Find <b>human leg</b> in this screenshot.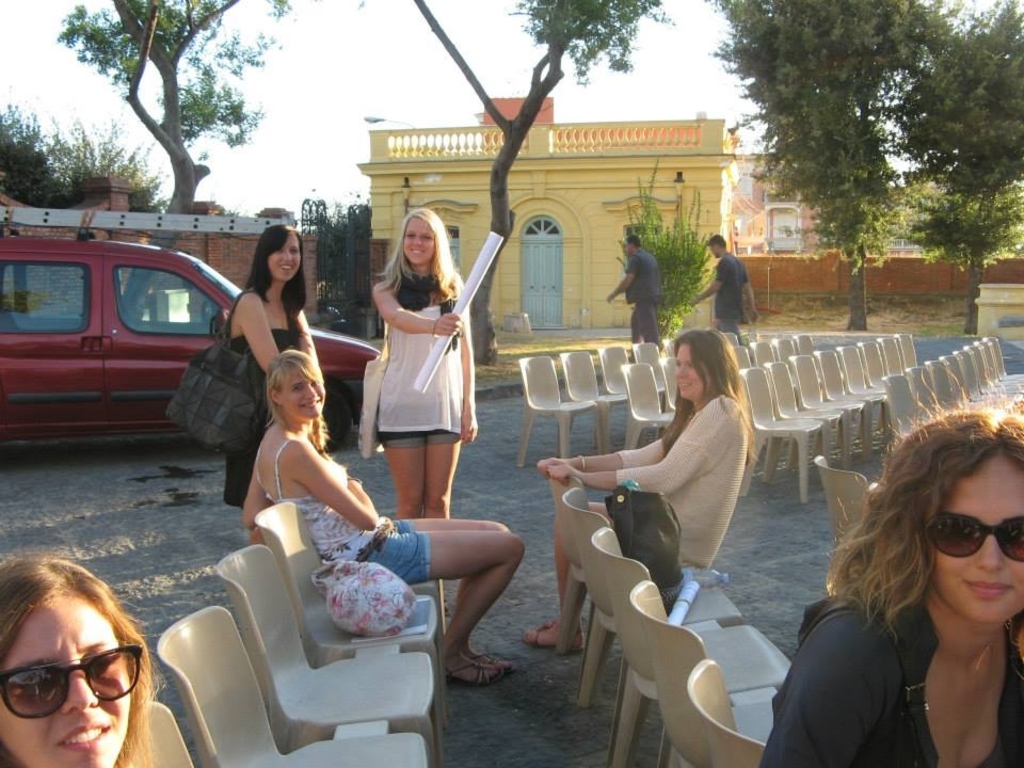
The bounding box for <b>human leg</b> is detection(389, 527, 522, 678).
